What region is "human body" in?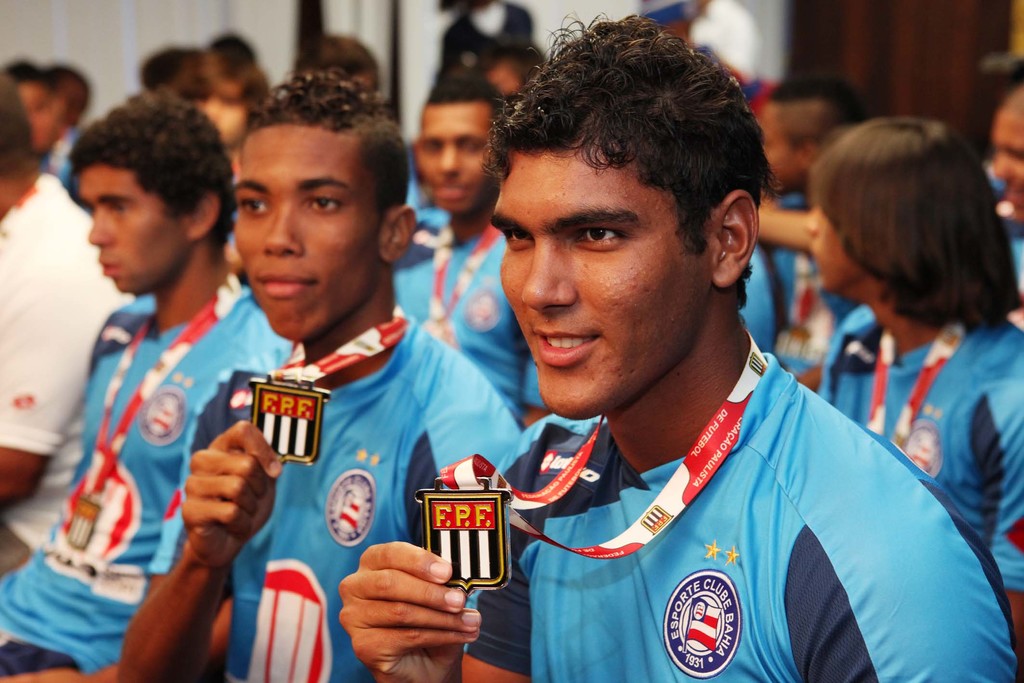
{"x1": 413, "y1": 83, "x2": 971, "y2": 682}.
